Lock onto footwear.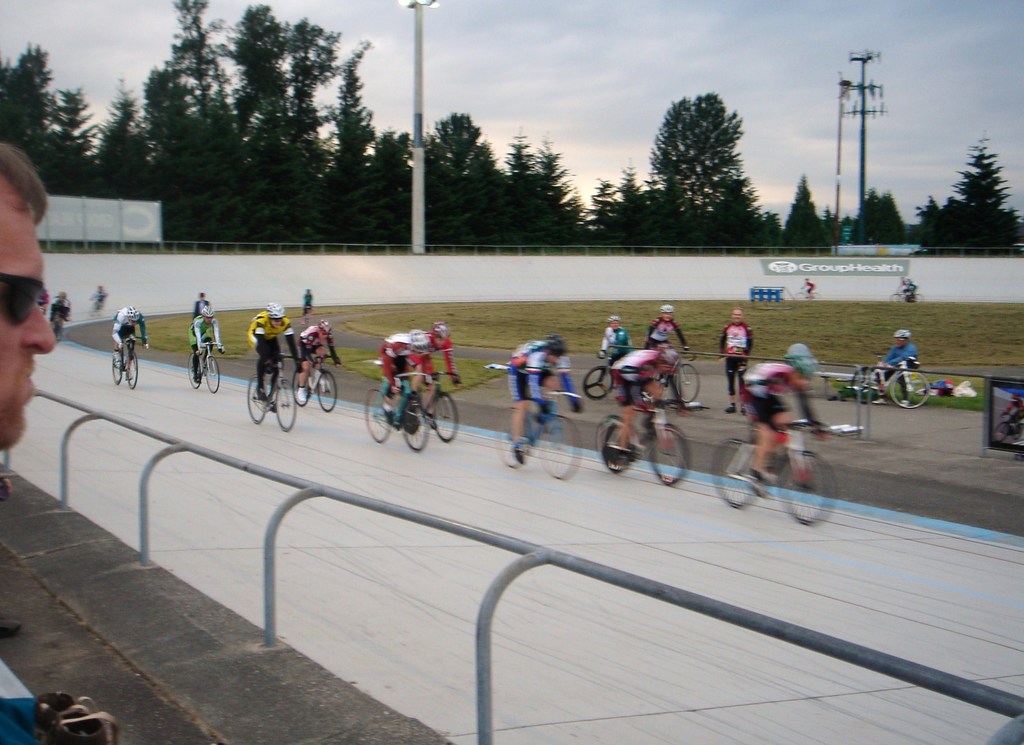
Locked: box(257, 387, 268, 400).
